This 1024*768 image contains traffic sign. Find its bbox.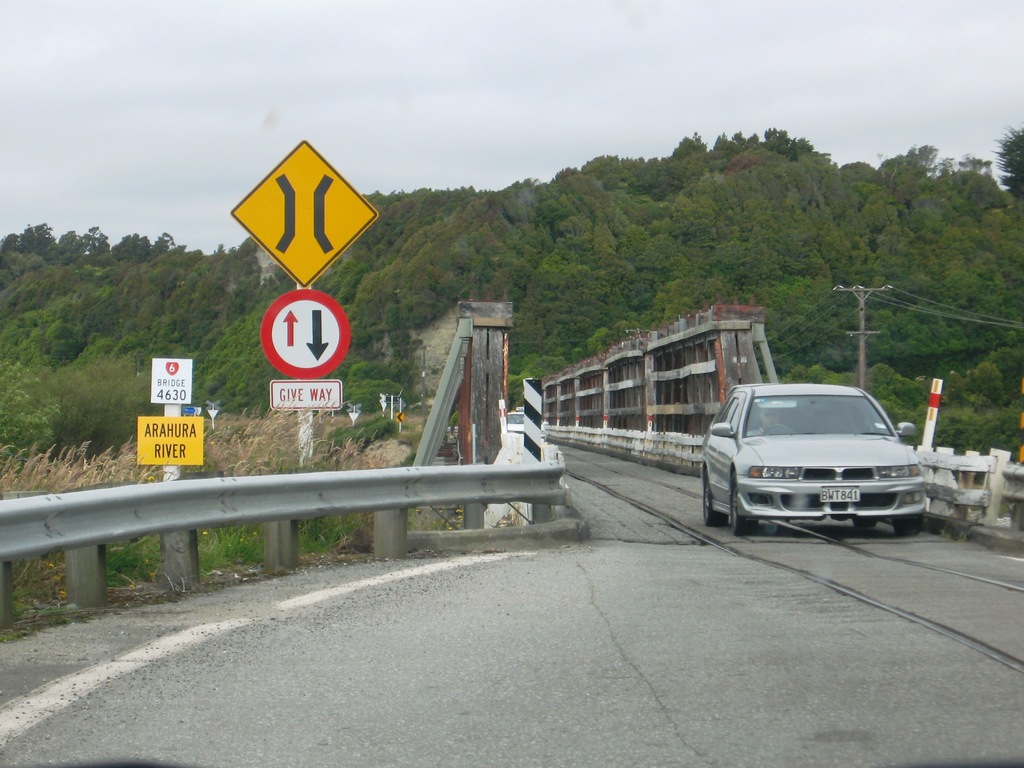
select_region(137, 417, 202, 466).
